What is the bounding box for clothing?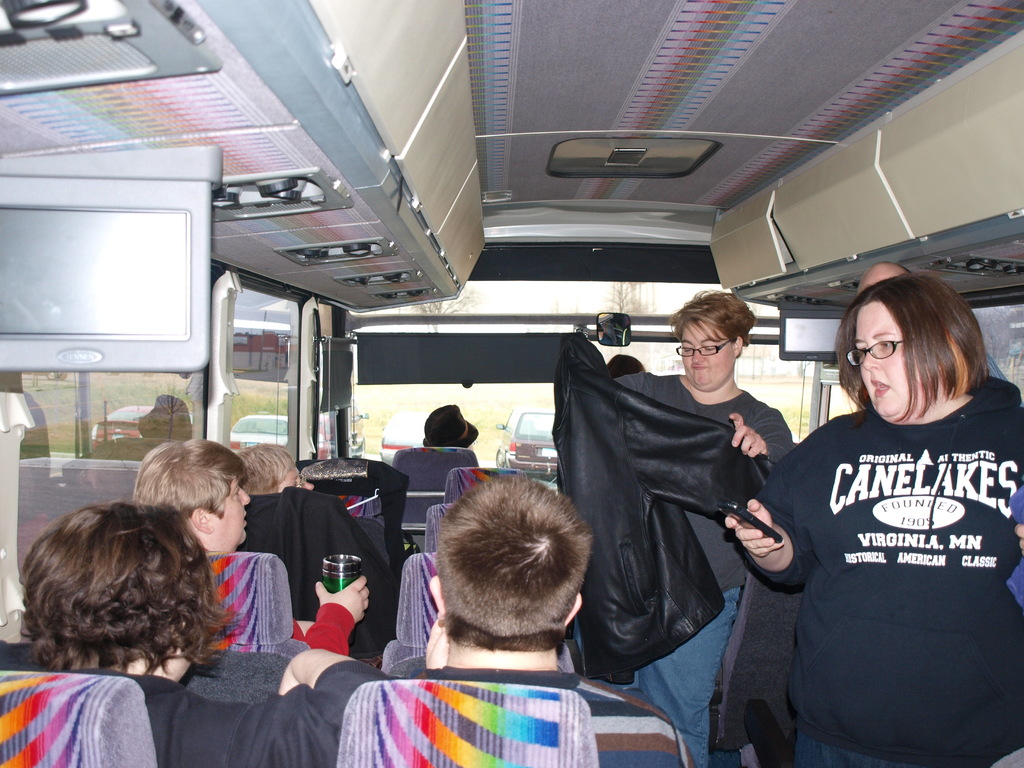
316/668/698/767.
